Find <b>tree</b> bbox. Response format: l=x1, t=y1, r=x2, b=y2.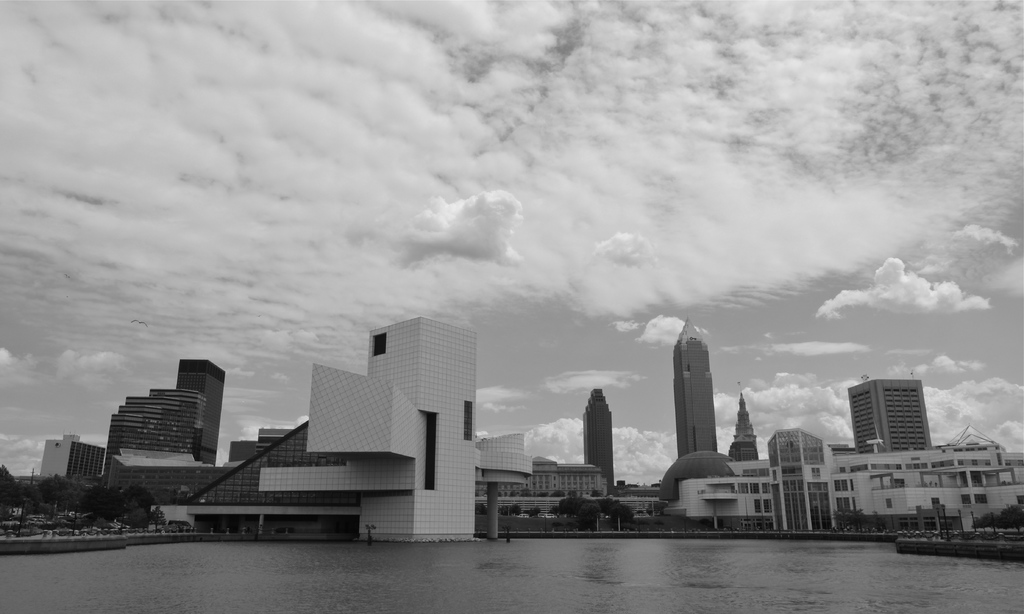
l=506, t=501, r=521, b=515.
